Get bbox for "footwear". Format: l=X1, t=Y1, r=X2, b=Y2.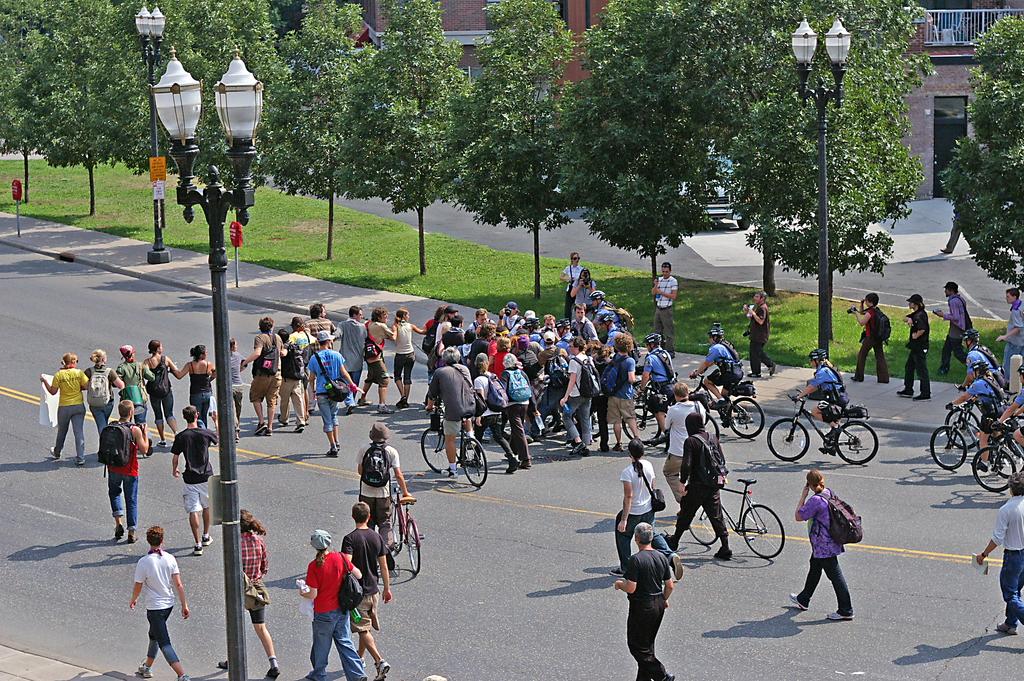
l=850, t=374, r=858, b=381.
